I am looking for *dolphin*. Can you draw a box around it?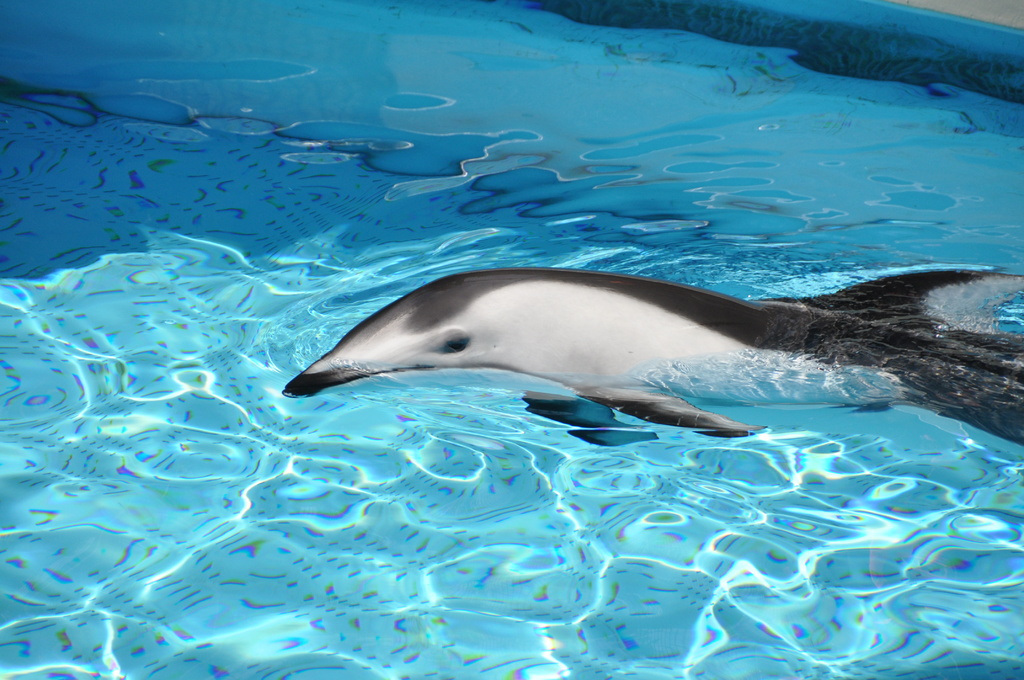
Sure, the bounding box is (282, 262, 1023, 478).
